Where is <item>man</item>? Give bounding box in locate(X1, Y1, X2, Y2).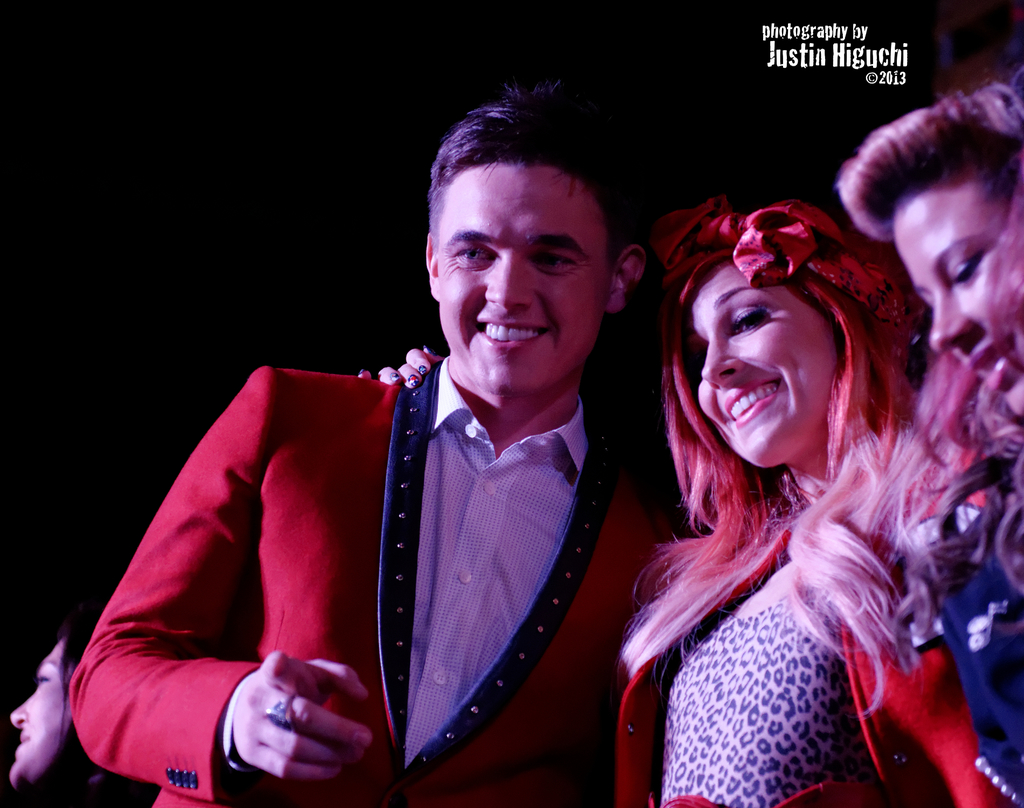
locate(80, 137, 676, 807).
